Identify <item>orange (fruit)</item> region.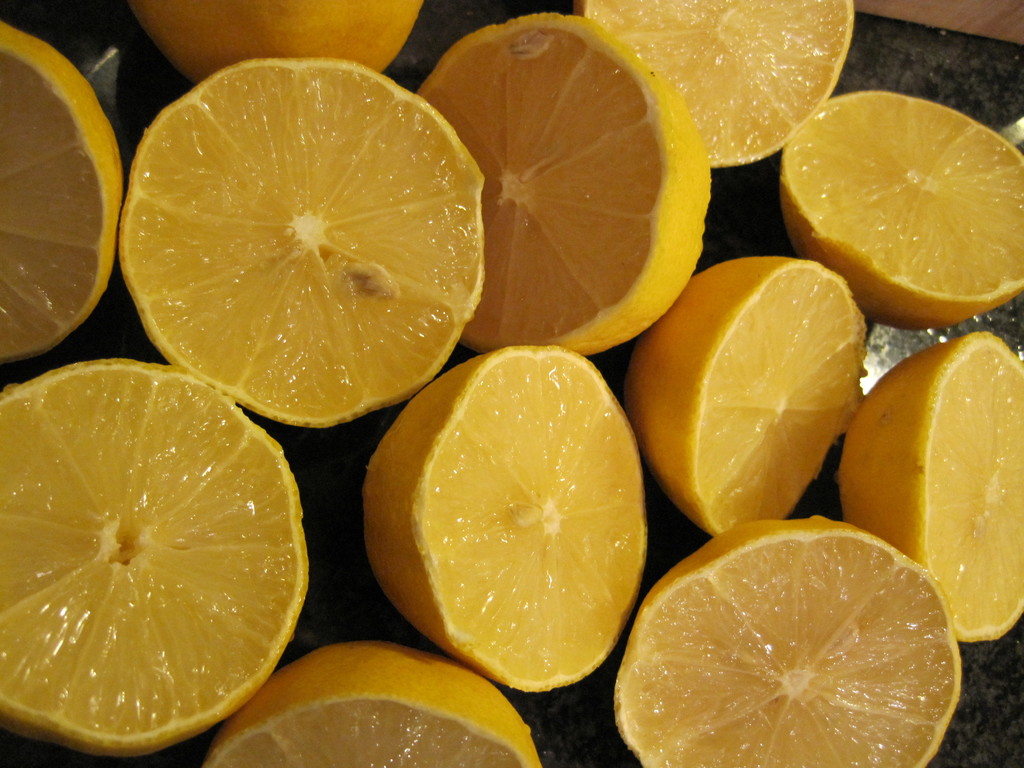
Region: 115, 60, 495, 425.
